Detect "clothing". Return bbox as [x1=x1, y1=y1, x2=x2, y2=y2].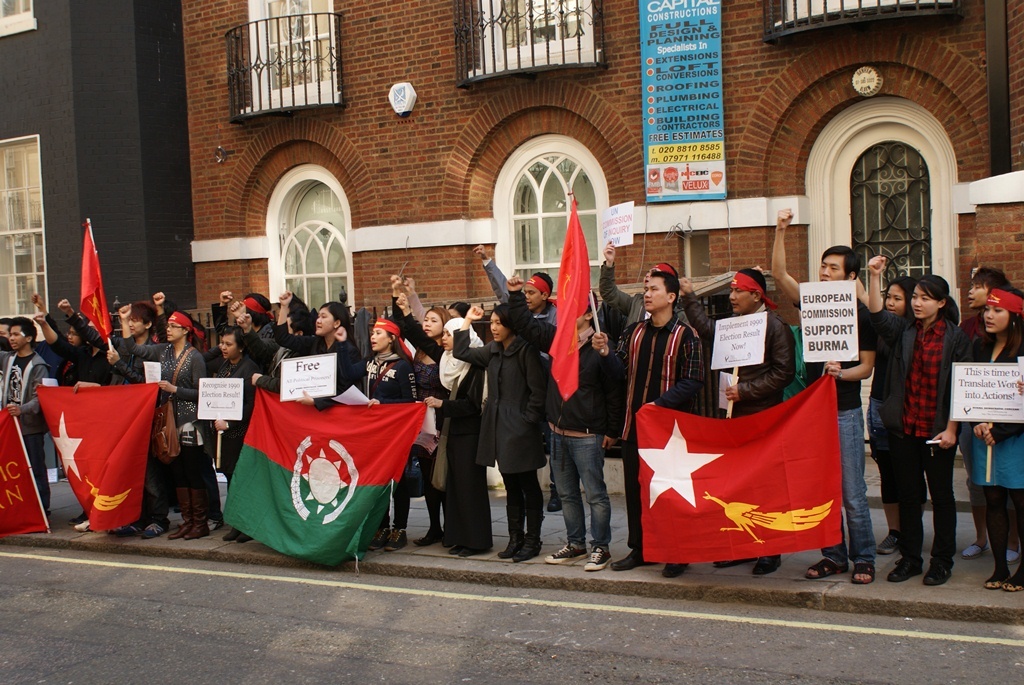
[x1=956, y1=326, x2=1023, y2=490].
